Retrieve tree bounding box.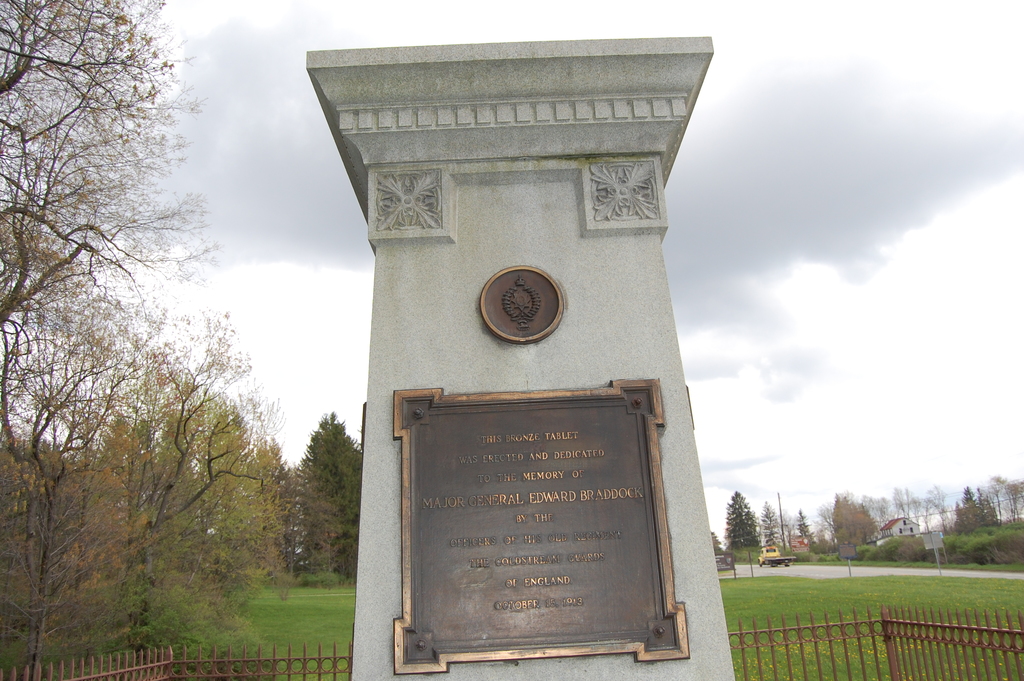
Bounding box: {"left": 993, "top": 471, "right": 1022, "bottom": 525}.
